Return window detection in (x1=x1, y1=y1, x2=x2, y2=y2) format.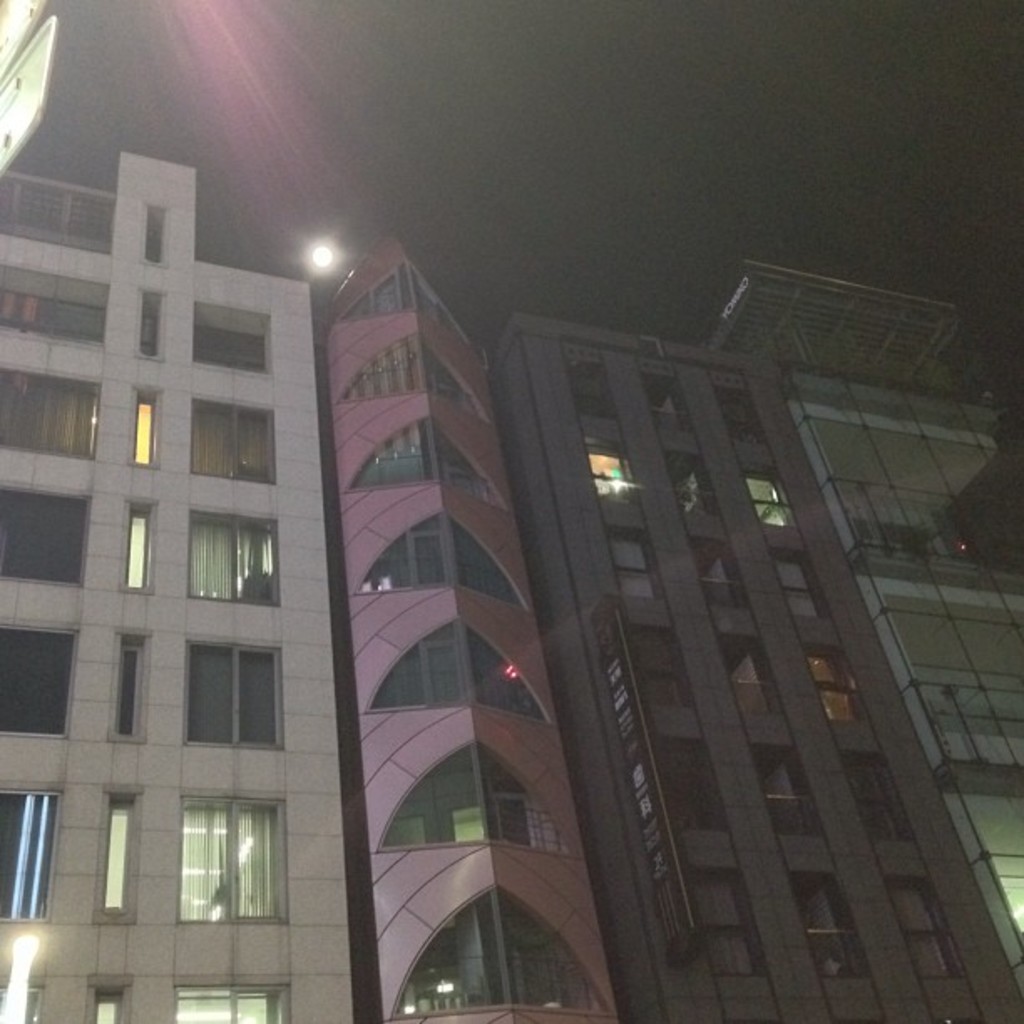
(x1=745, y1=470, x2=805, y2=547).
